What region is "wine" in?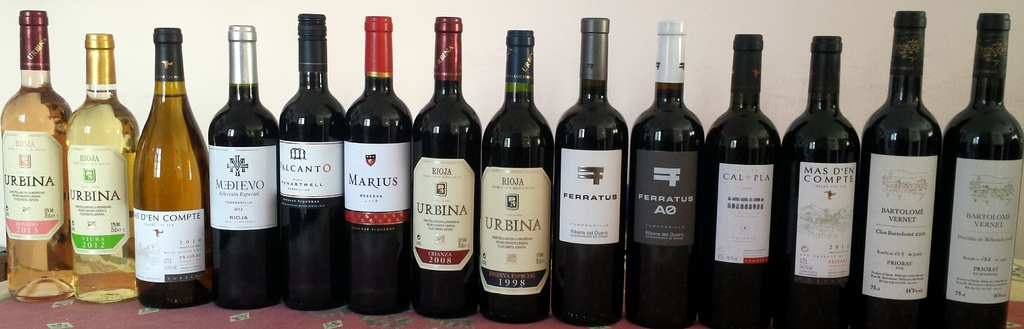
x1=937, y1=13, x2=1023, y2=328.
